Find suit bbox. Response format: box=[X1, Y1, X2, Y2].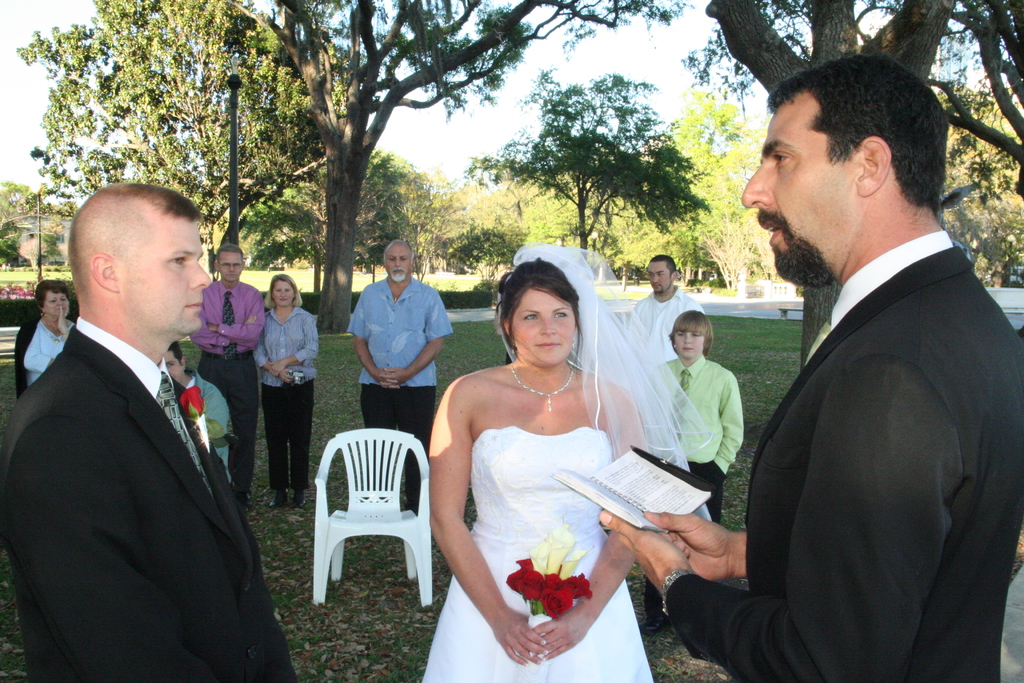
box=[6, 220, 280, 680].
